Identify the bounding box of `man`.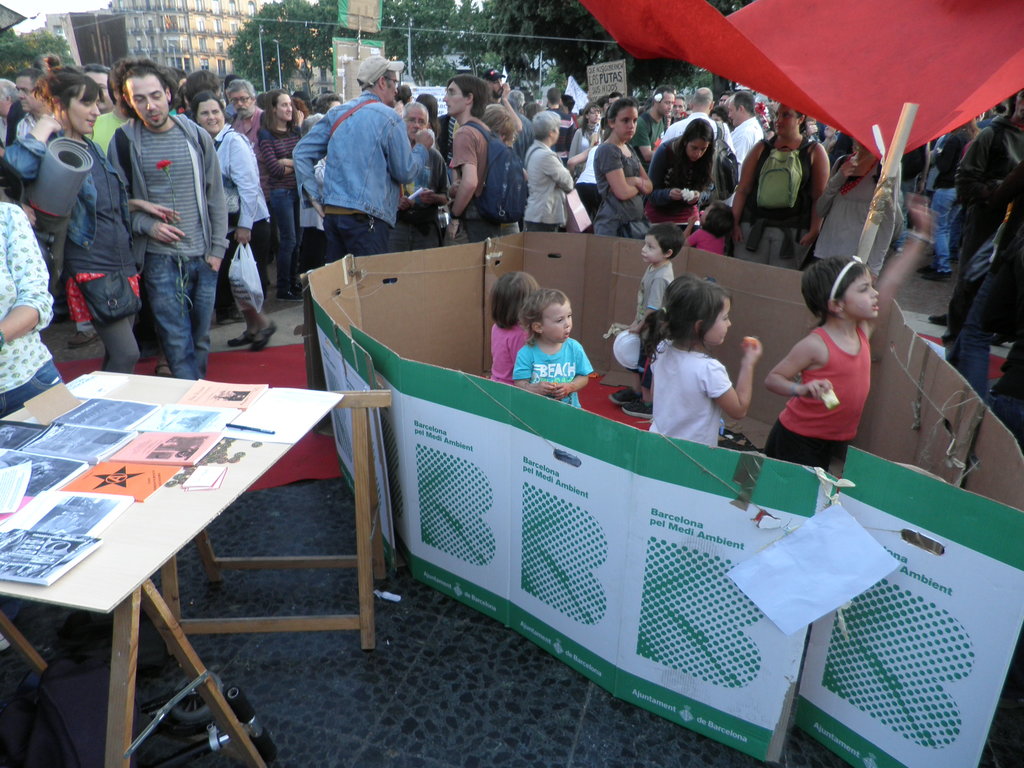
<box>97,83,218,378</box>.
